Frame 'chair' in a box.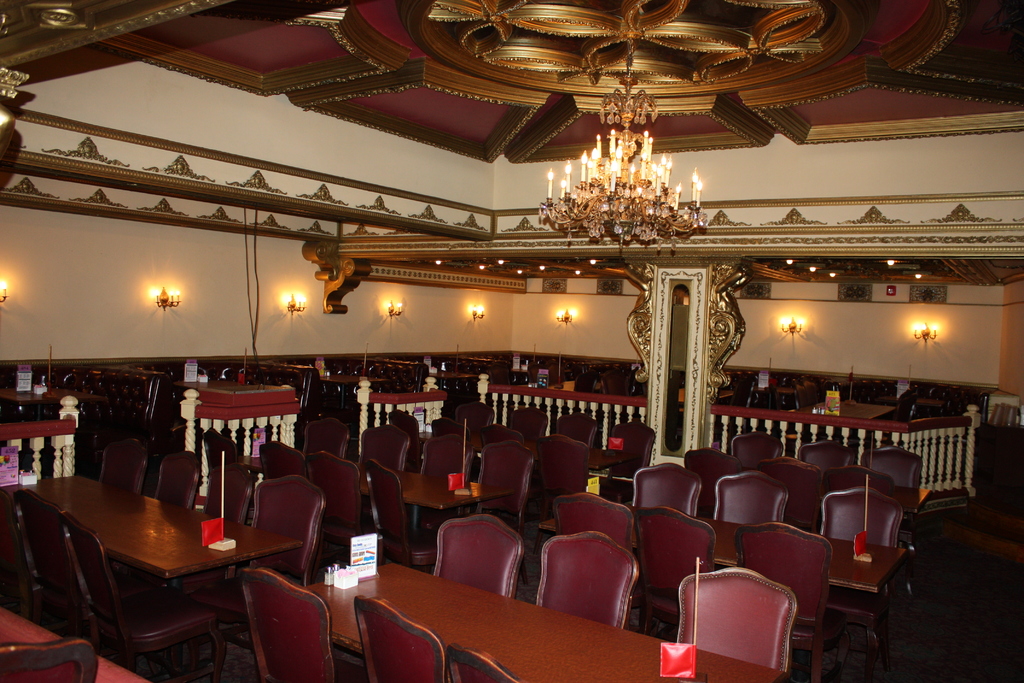
region(104, 439, 150, 502).
